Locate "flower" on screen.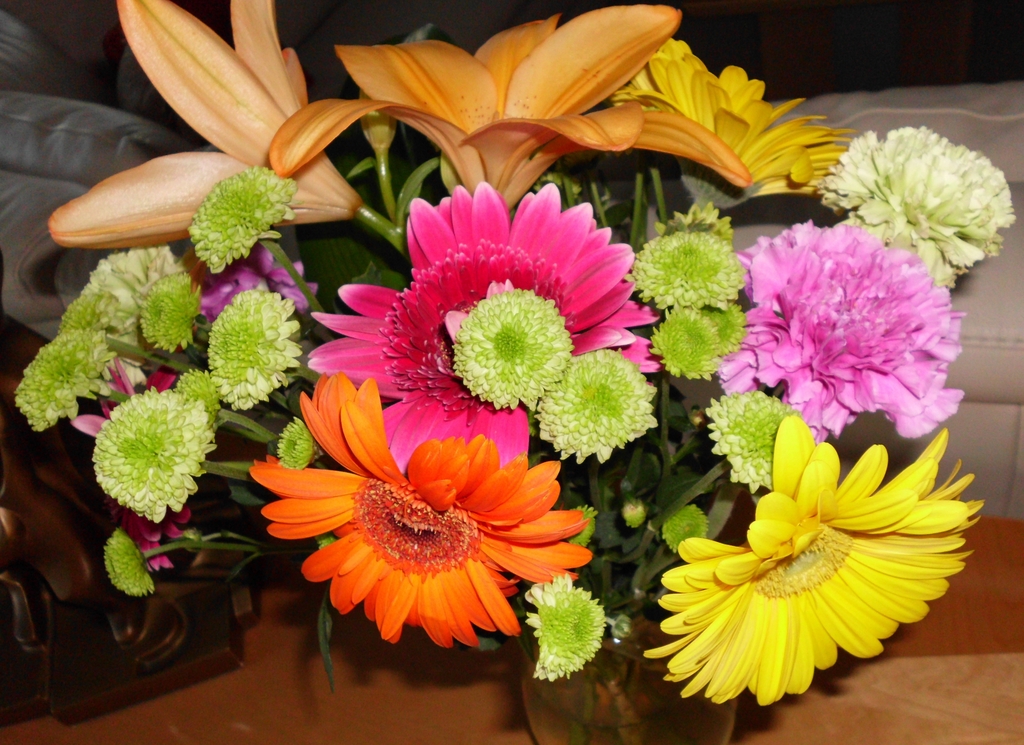
On screen at (left=623, top=503, right=645, bottom=528).
